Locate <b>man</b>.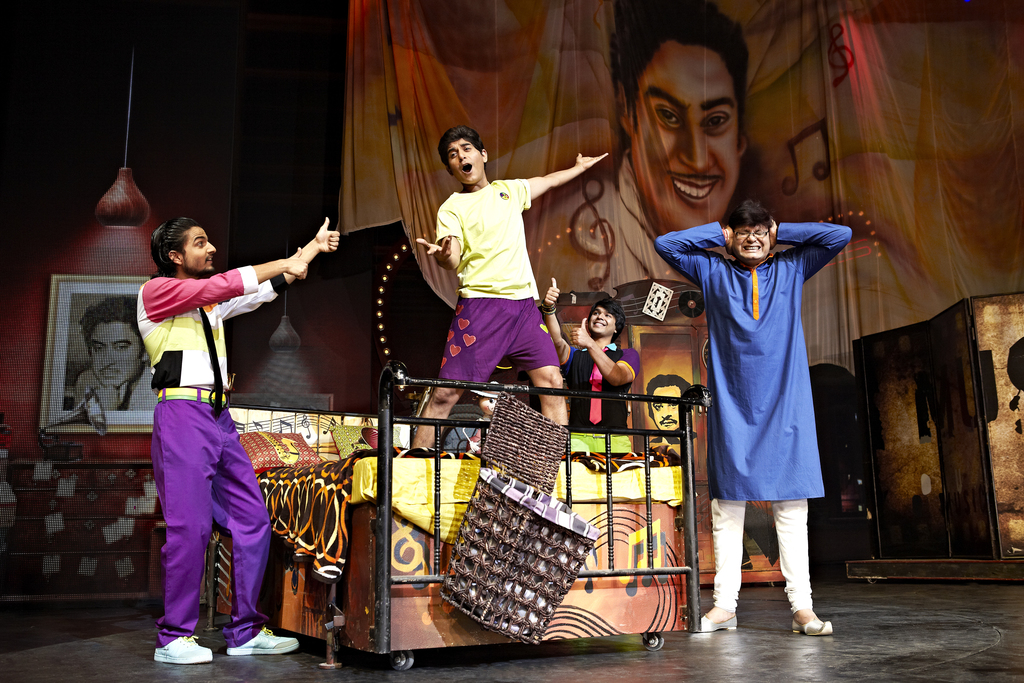
Bounding box: <box>543,0,751,318</box>.
